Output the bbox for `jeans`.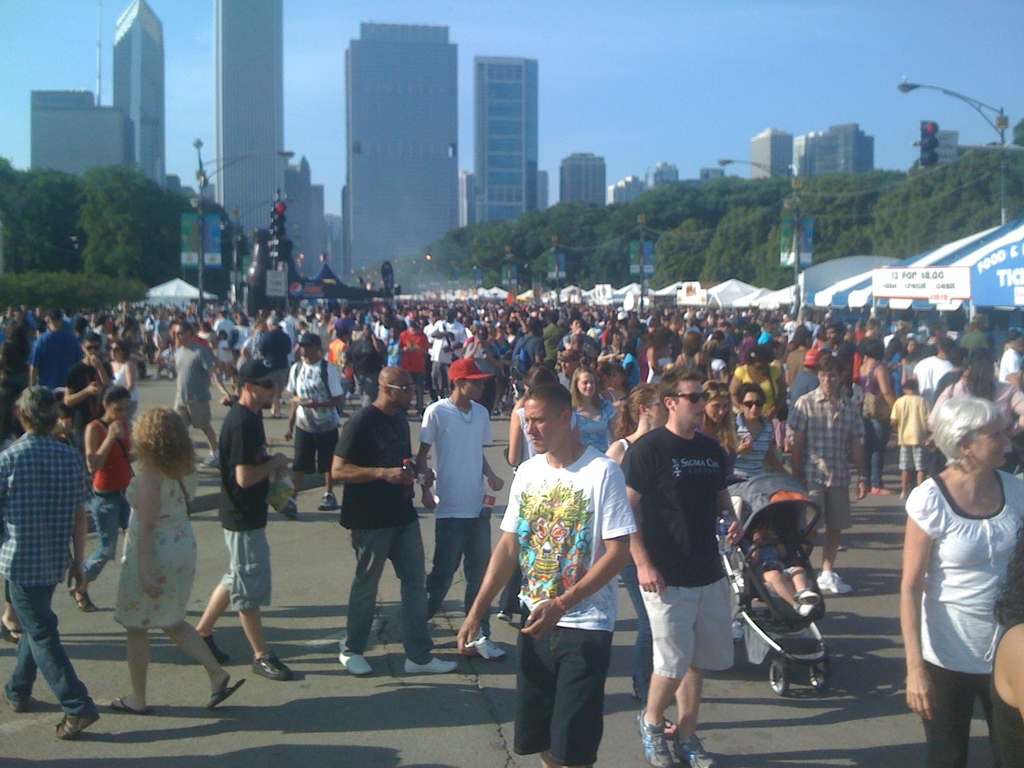
x1=408 y1=370 x2=425 y2=412.
